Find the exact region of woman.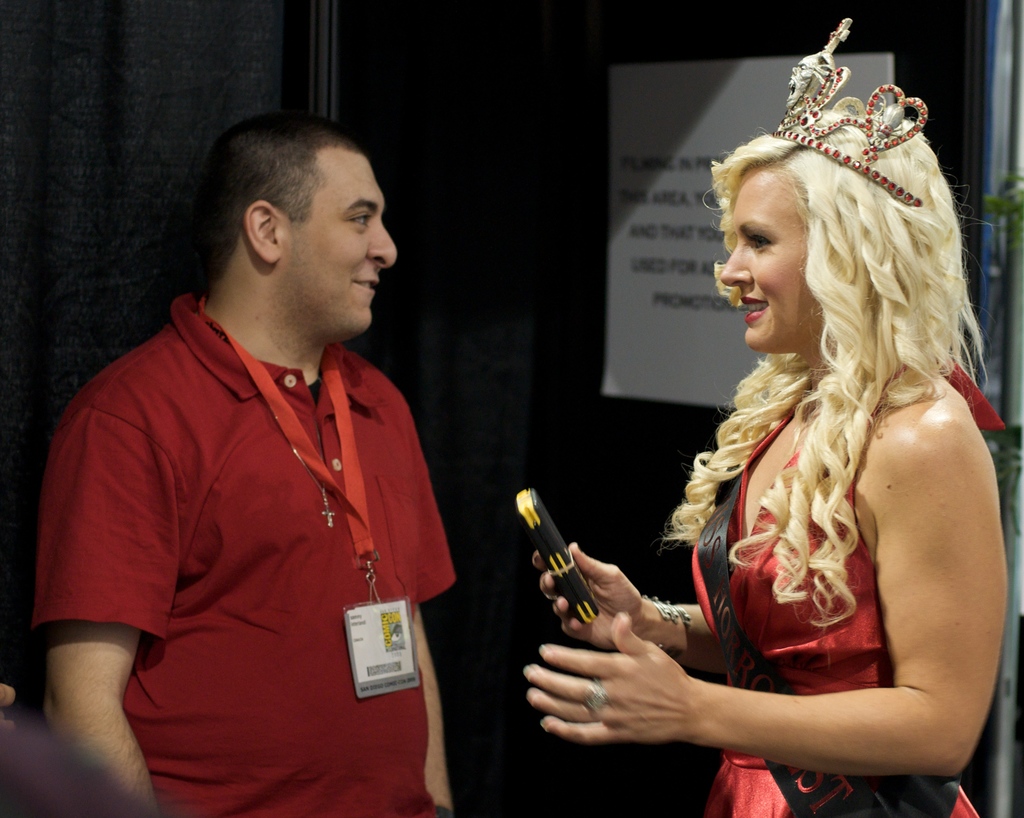
Exact region: x1=517 y1=88 x2=1018 y2=817.
